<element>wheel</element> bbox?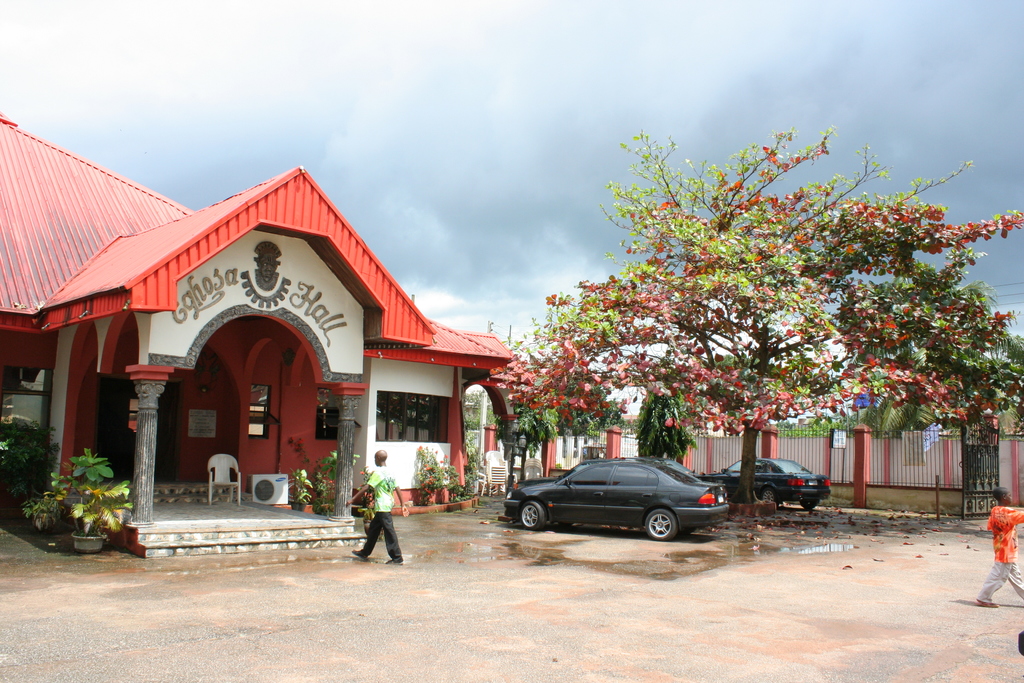
520, 502, 542, 531
